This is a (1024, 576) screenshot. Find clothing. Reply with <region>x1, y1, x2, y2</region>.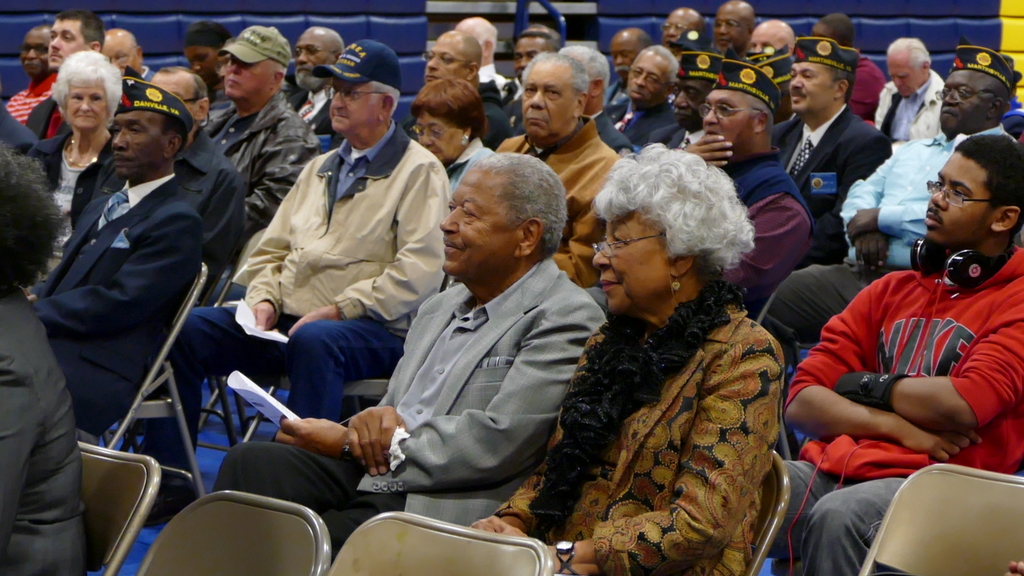
<region>867, 73, 938, 150</region>.
